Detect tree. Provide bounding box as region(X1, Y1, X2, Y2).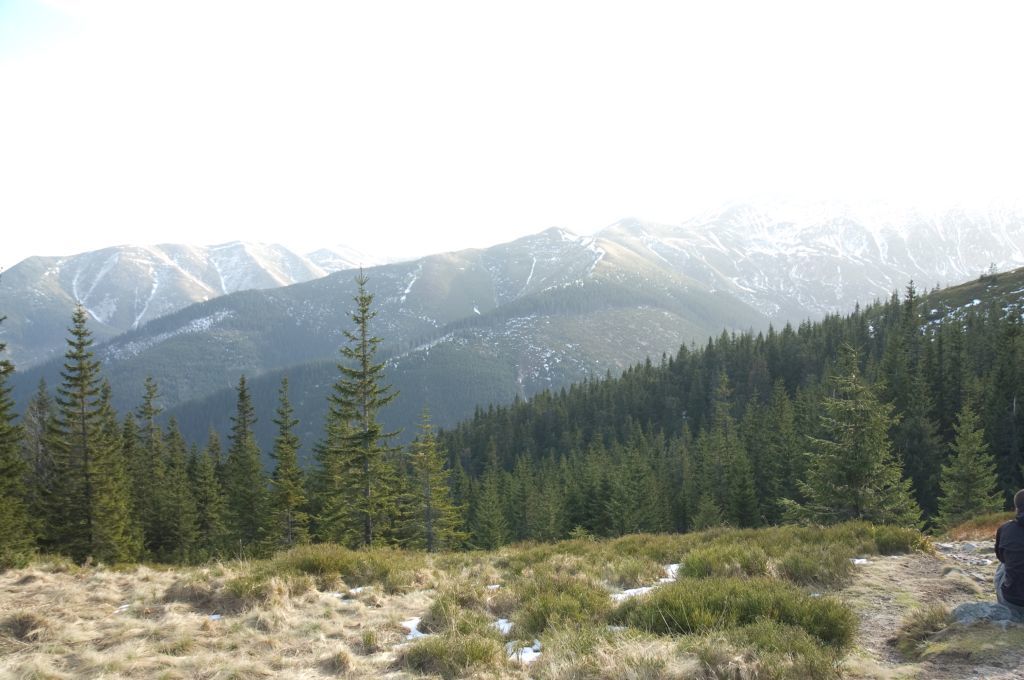
region(216, 366, 275, 568).
